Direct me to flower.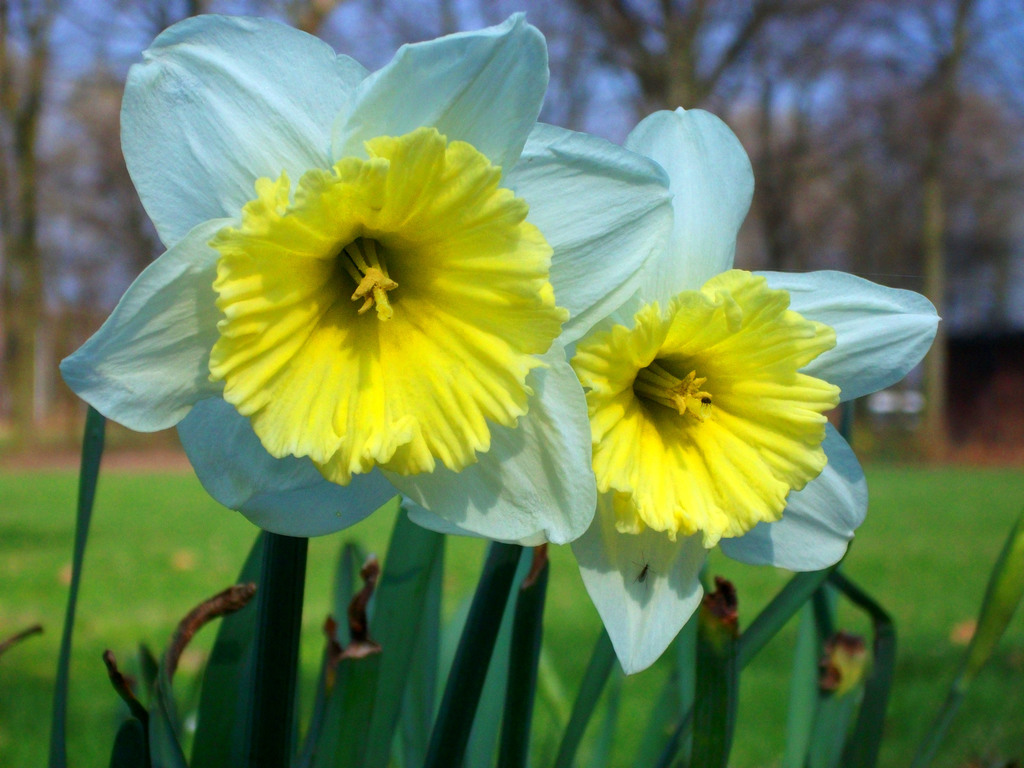
Direction: (left=402, top=103, right=940, bottom=677).
